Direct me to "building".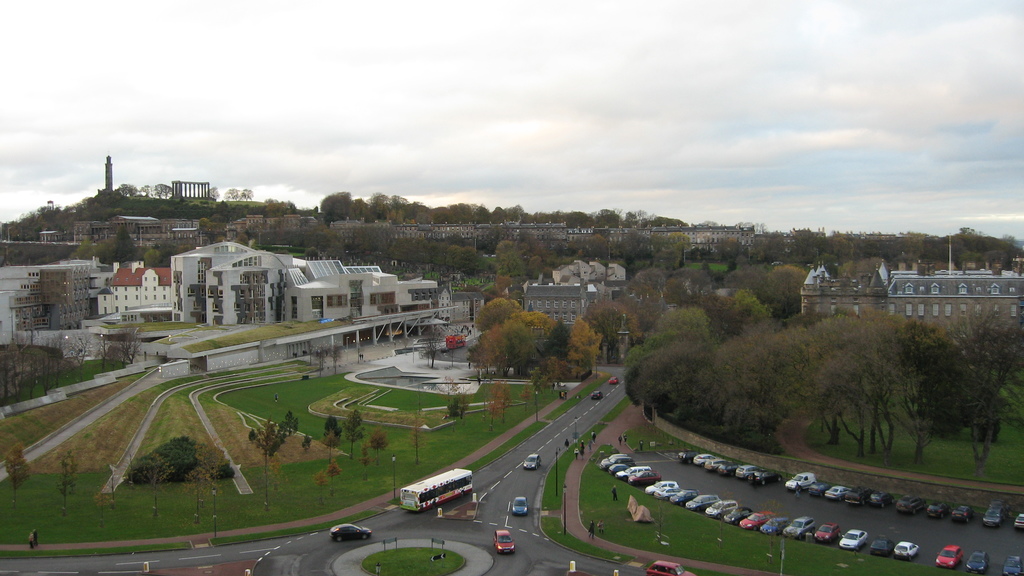
Direction: region(167, 239, 438, 319).
